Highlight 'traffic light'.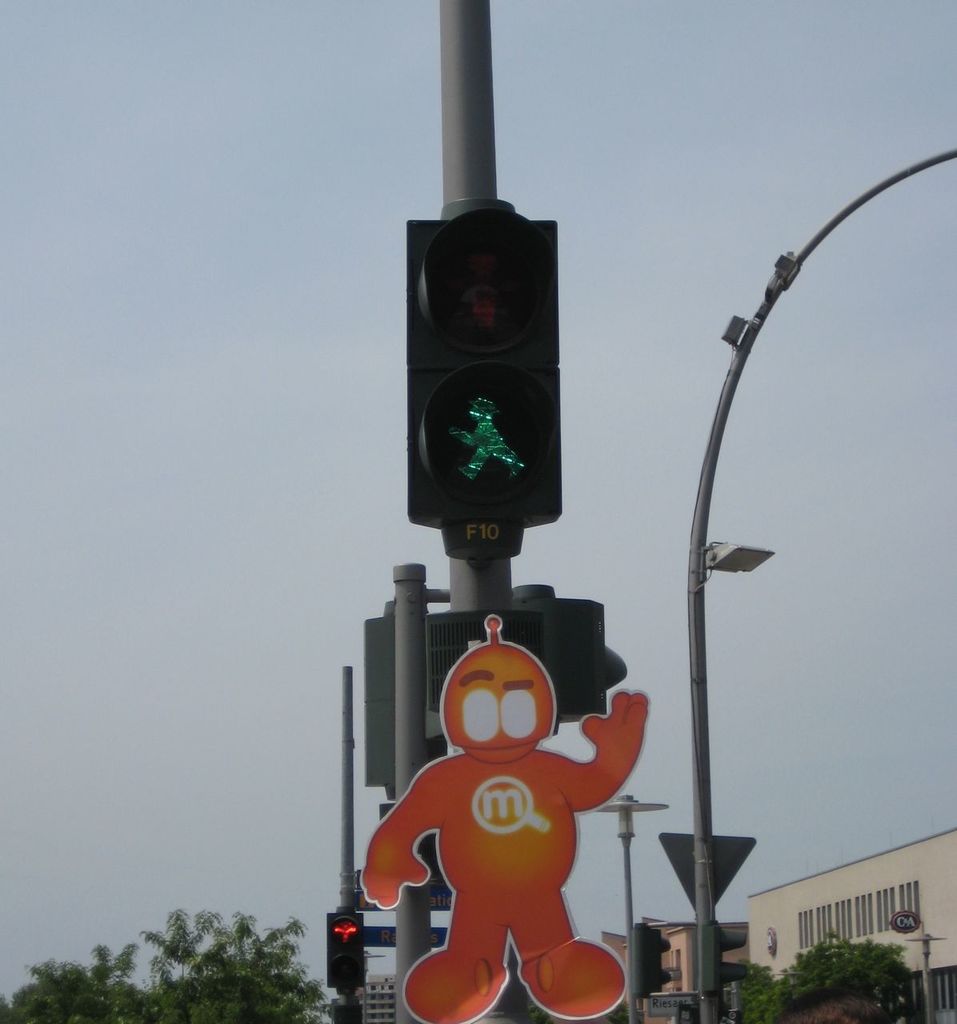
Highlighted region: 630/924/671/998.
